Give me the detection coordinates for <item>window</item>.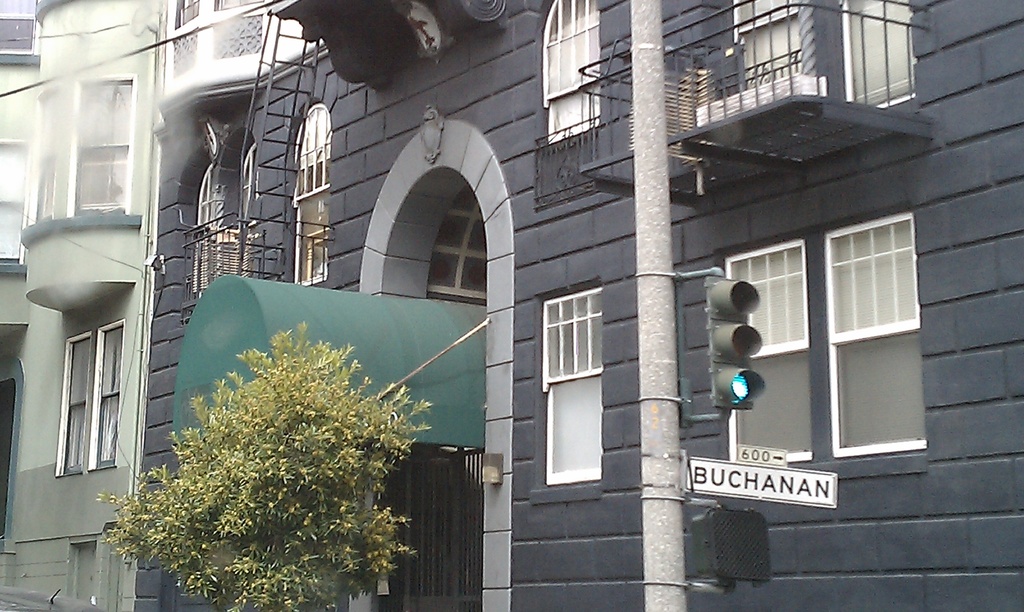
box(71, 85, 137, 213).
